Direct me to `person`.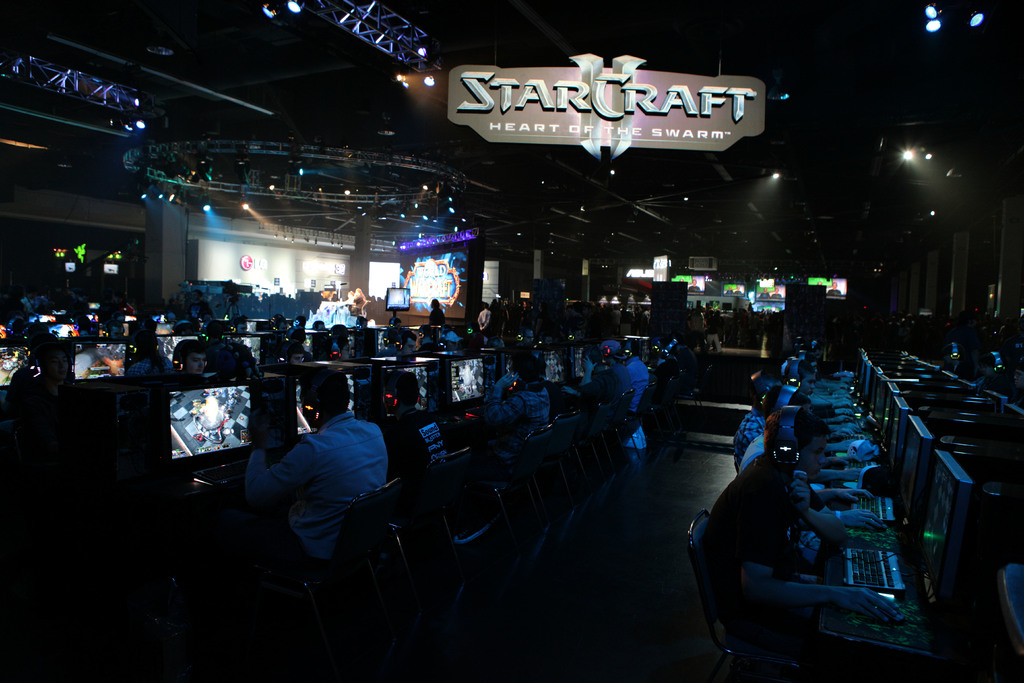
Direction: x1=707 y1=400 x2=915 y2=649.
